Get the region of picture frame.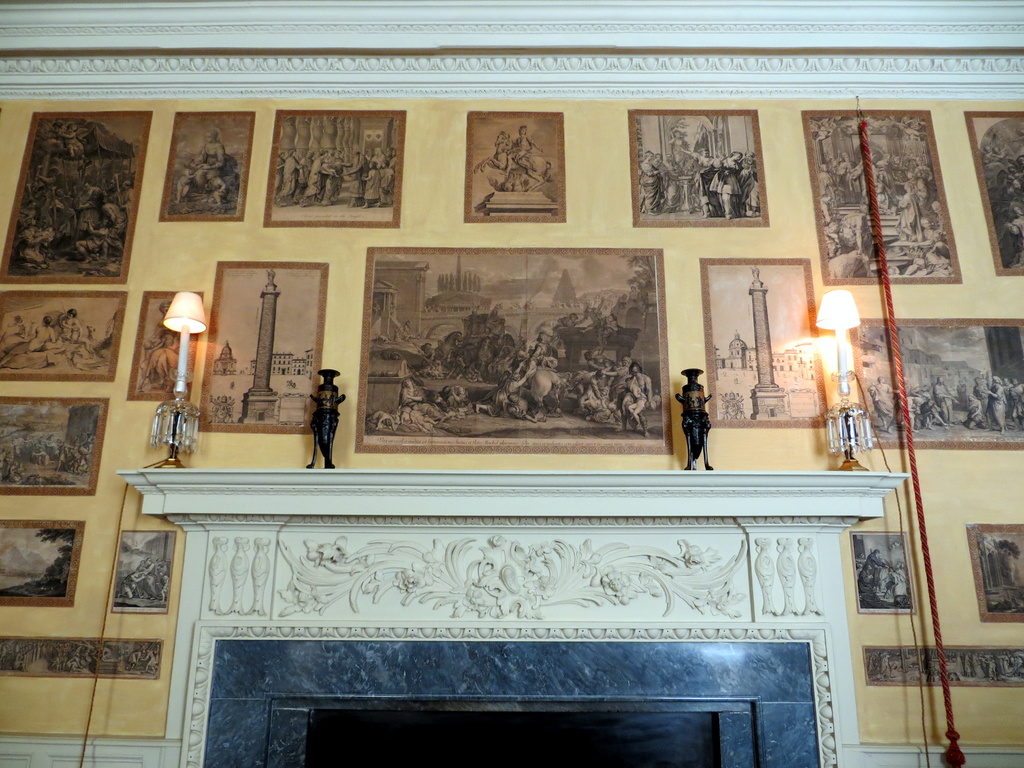
{"x1": 0, "y1": 521, "x2": 88, "y2": 607}.
